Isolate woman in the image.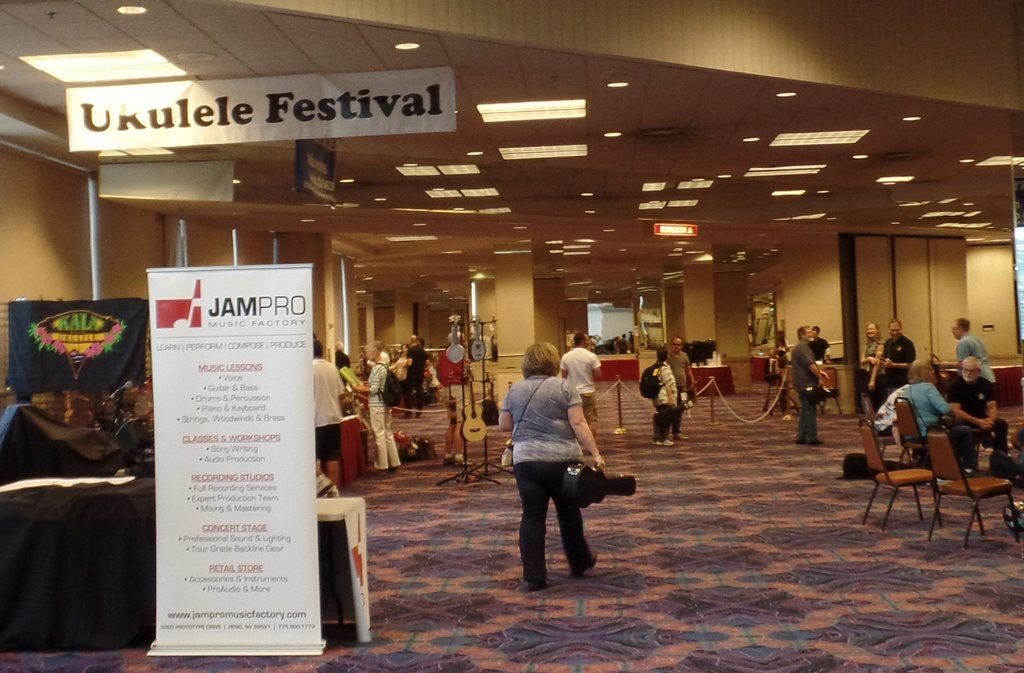
Isolated region: 897,356,980,488.
